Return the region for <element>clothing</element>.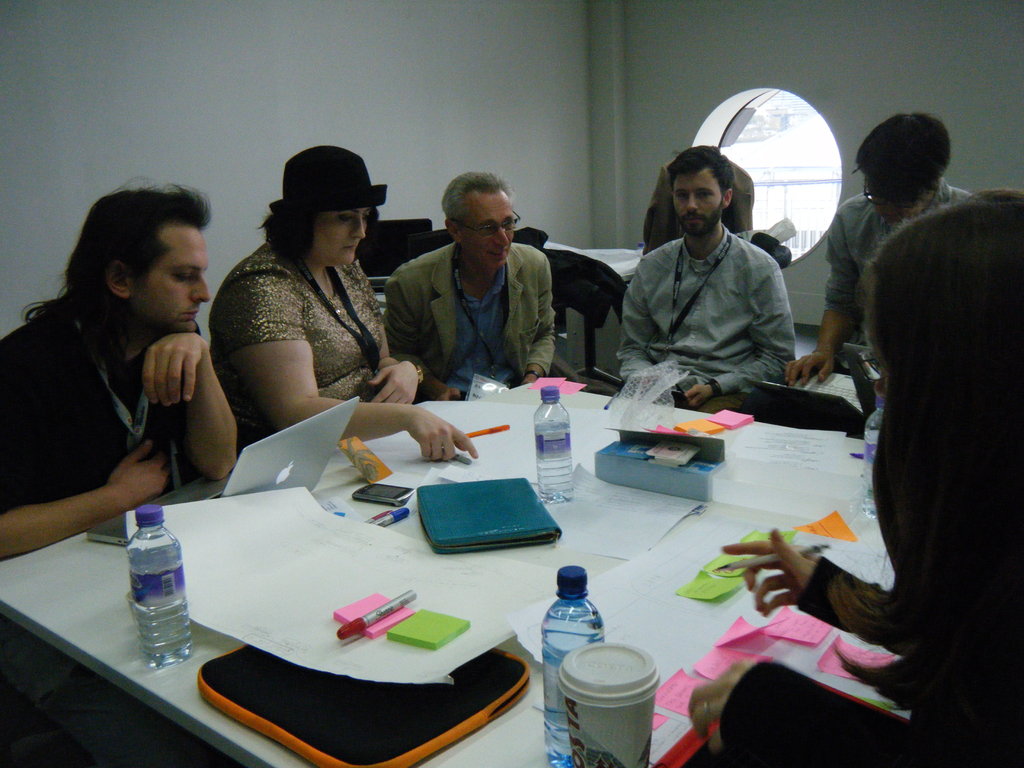
select_region(816, 183, 979, 322).
